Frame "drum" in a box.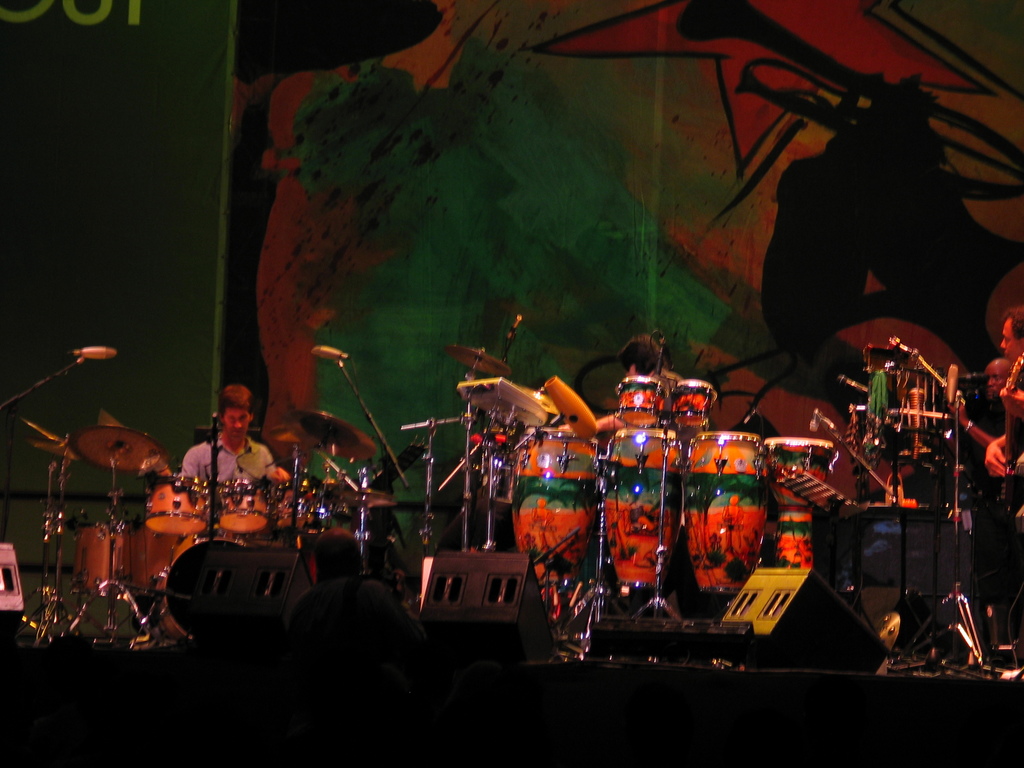
x1=620, y1=374, x2=670, y2=427.
